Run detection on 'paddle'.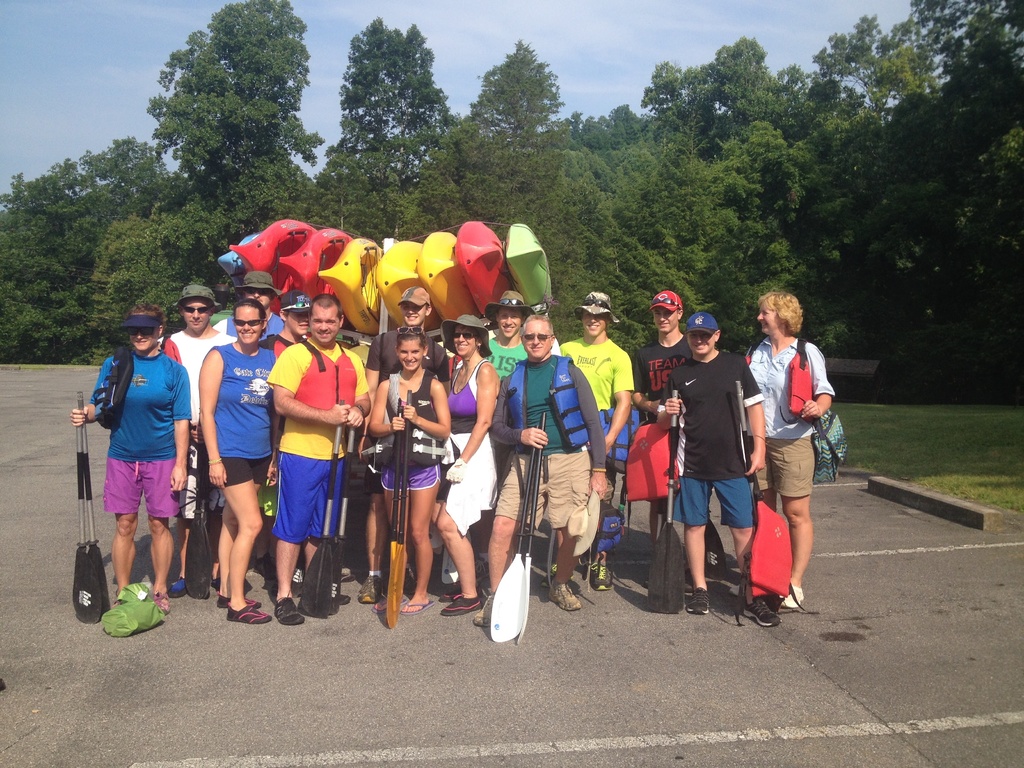
Result: box(332, 425, 355, 612).
